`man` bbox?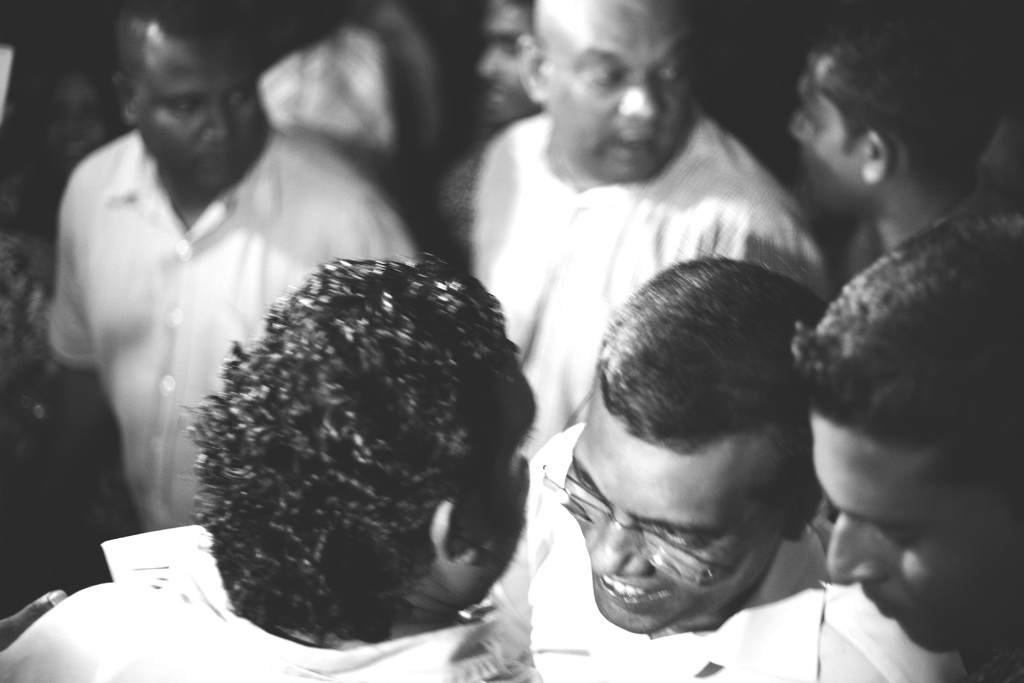
<region>0, 250, 547, 682</region>
